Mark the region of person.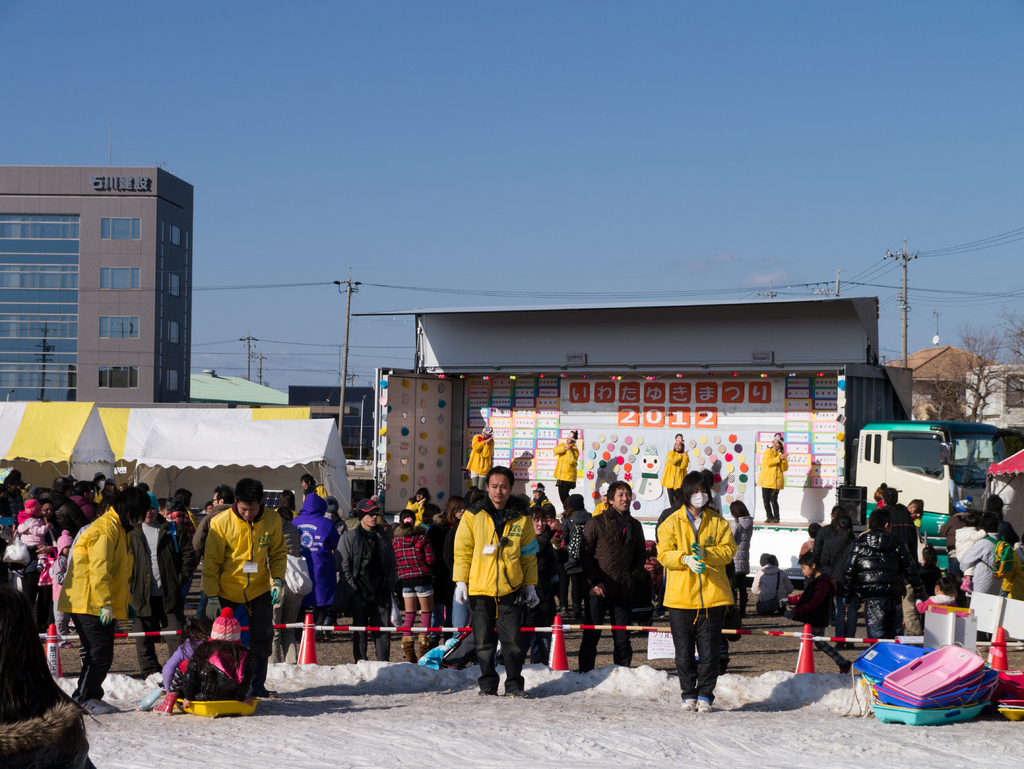
Region: <bbox>63, 480, 152, 713</bbox>.
